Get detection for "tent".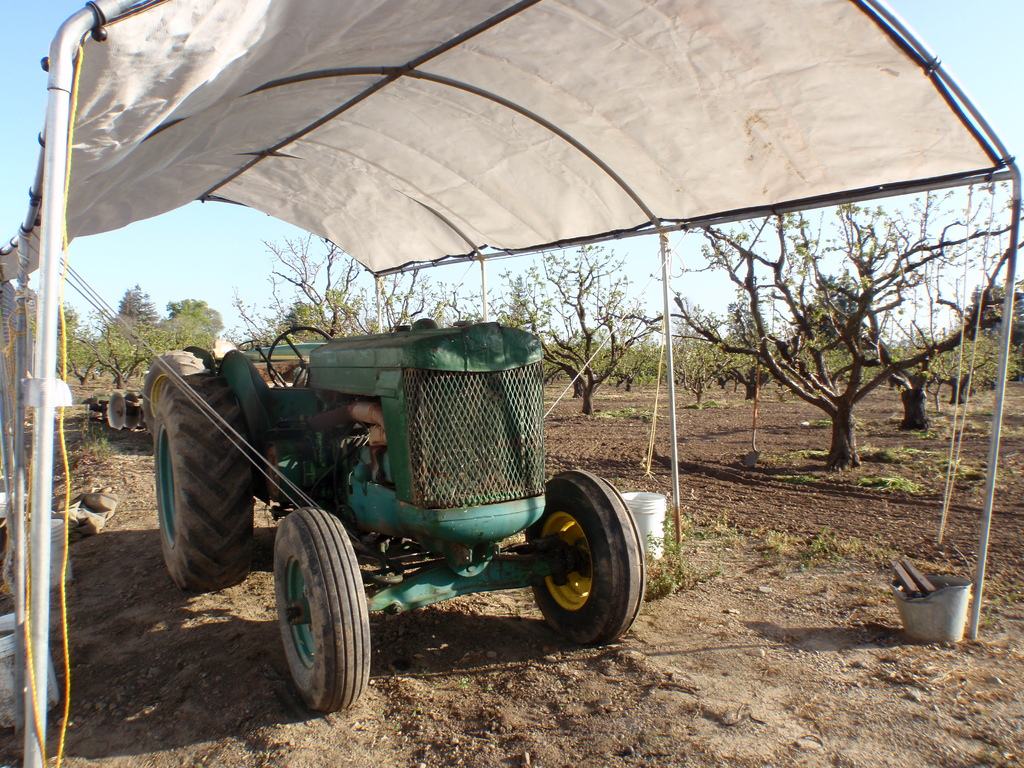
Detection: region(33, 43, 1006, 619).
